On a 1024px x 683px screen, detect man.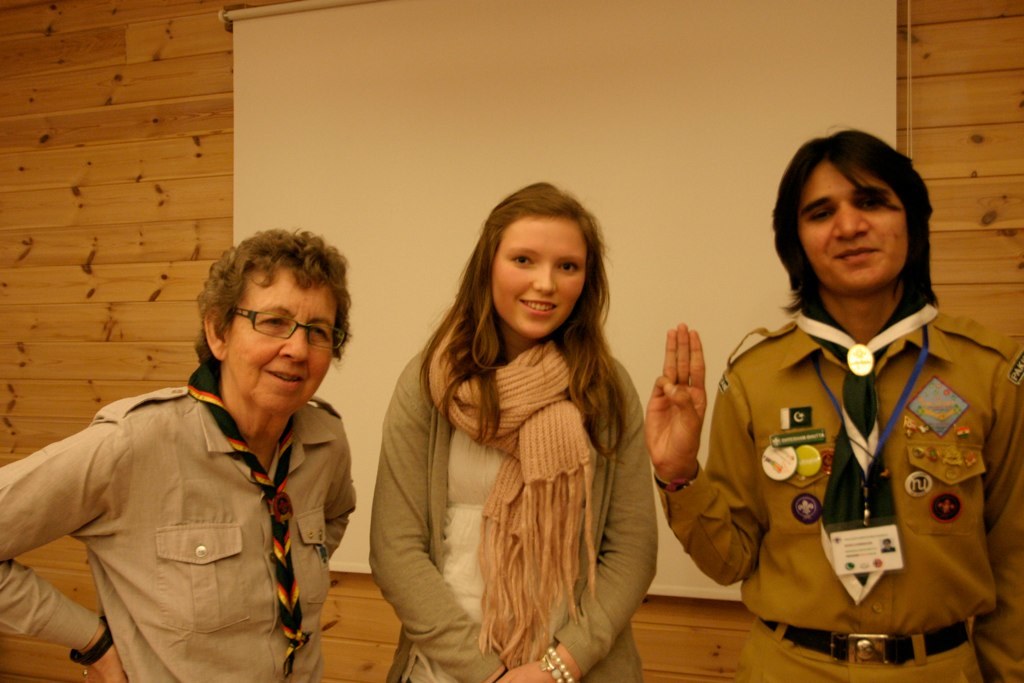
region(636, 136, 995, 682).
